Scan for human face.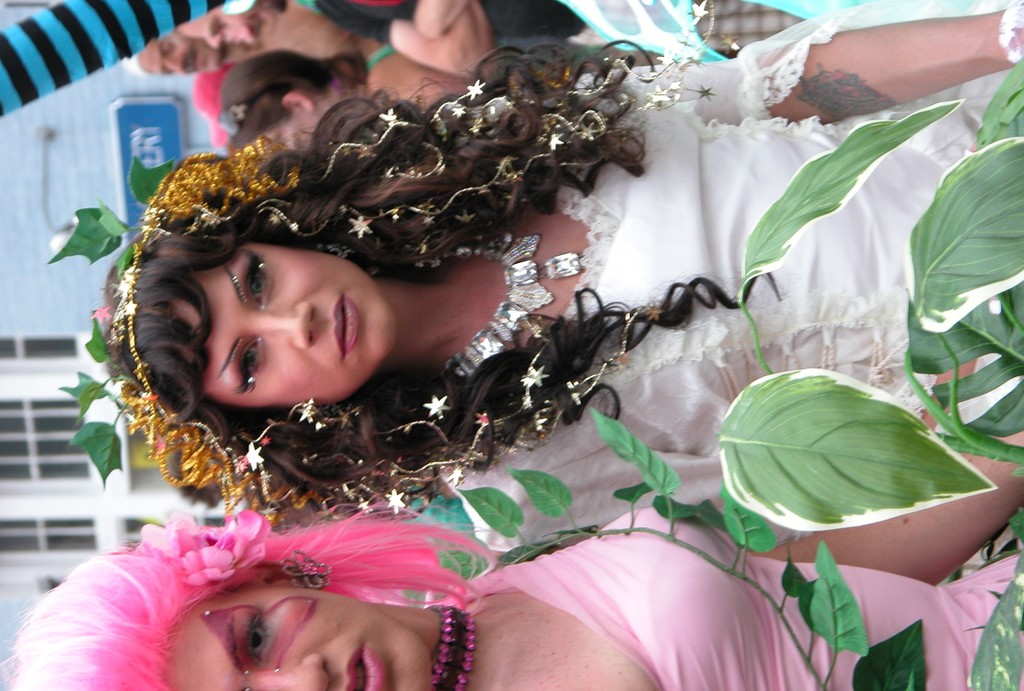
Scan result: 143/32/223/74.
